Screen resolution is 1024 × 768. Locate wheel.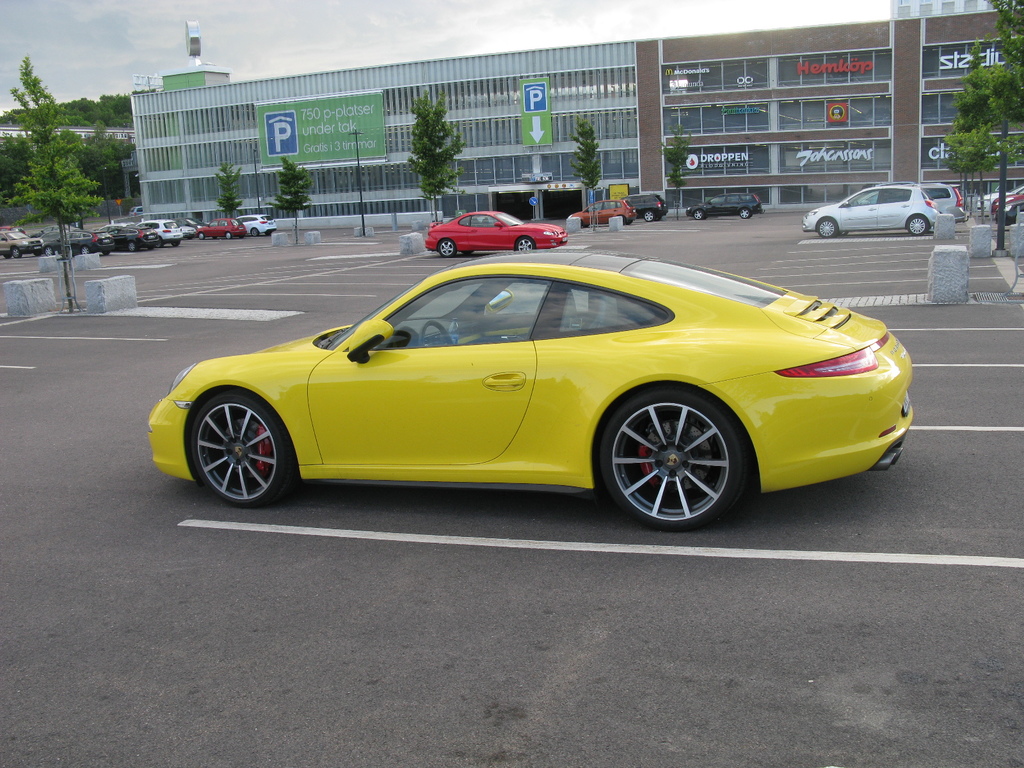
select_region(436, 237, 456, 257).
